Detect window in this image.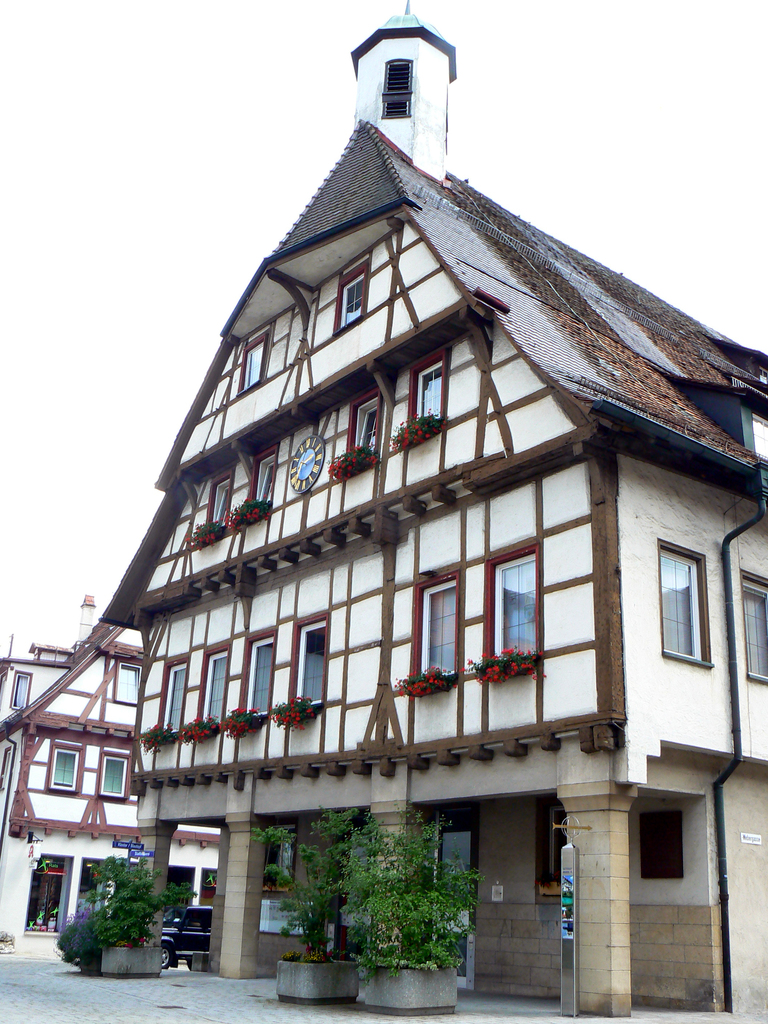
Detection: [268, 828, 300, 887].
